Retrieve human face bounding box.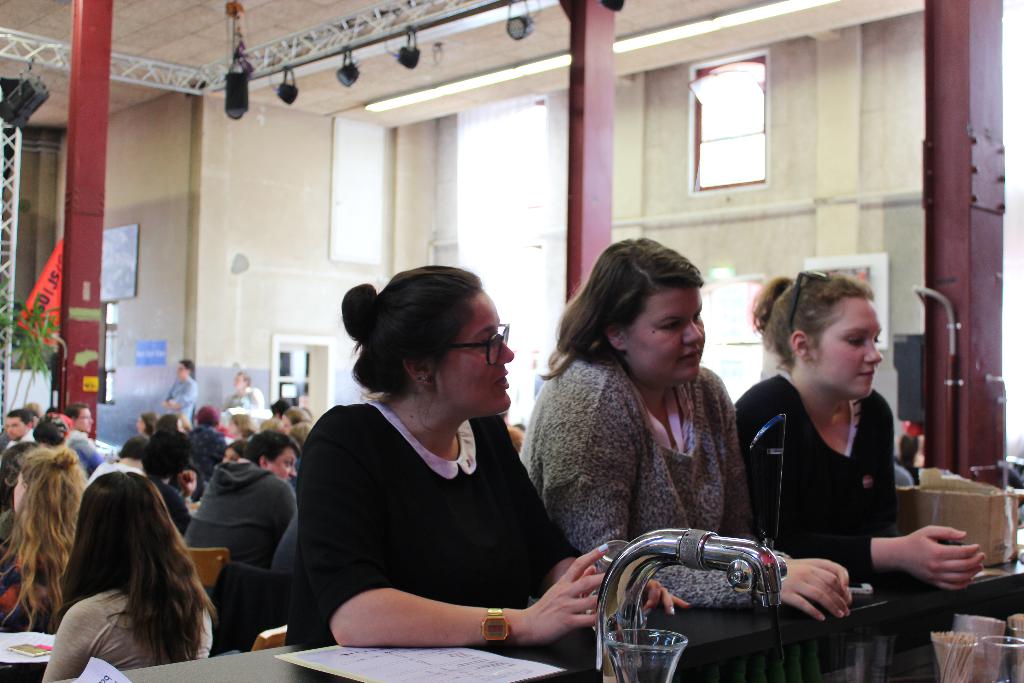
Bounding box: {"x1": 3, "y1": 416, "x2": 25, "y2": 440}.
